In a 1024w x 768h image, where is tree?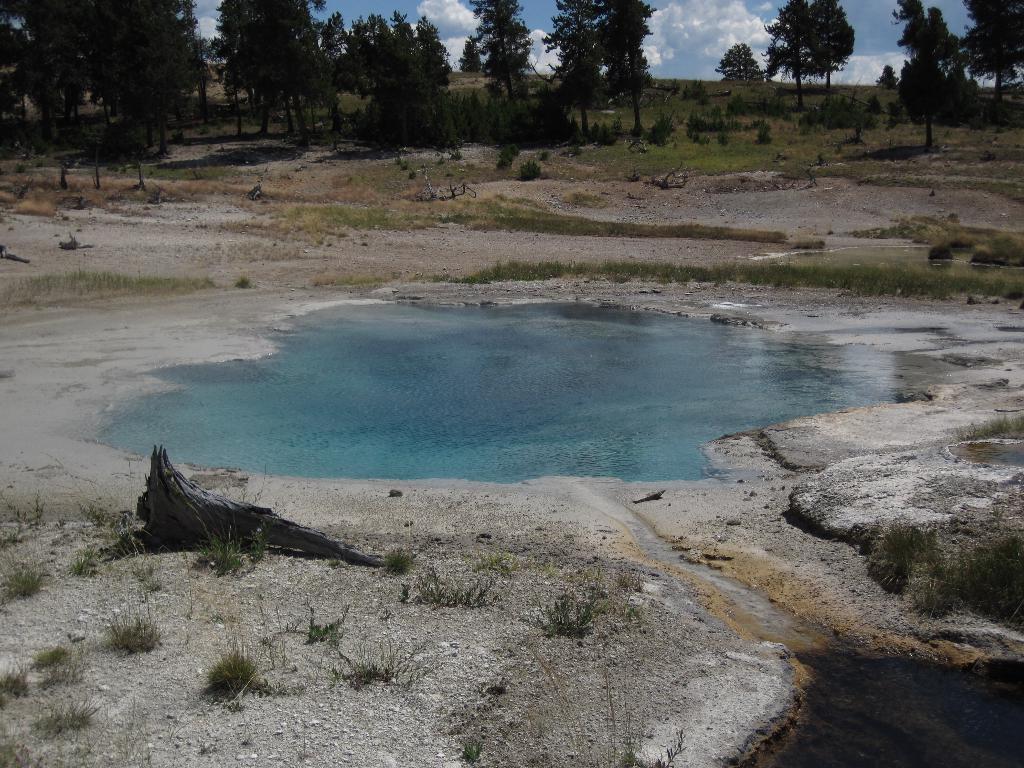
bbox=[756, 0, 852, 86].
